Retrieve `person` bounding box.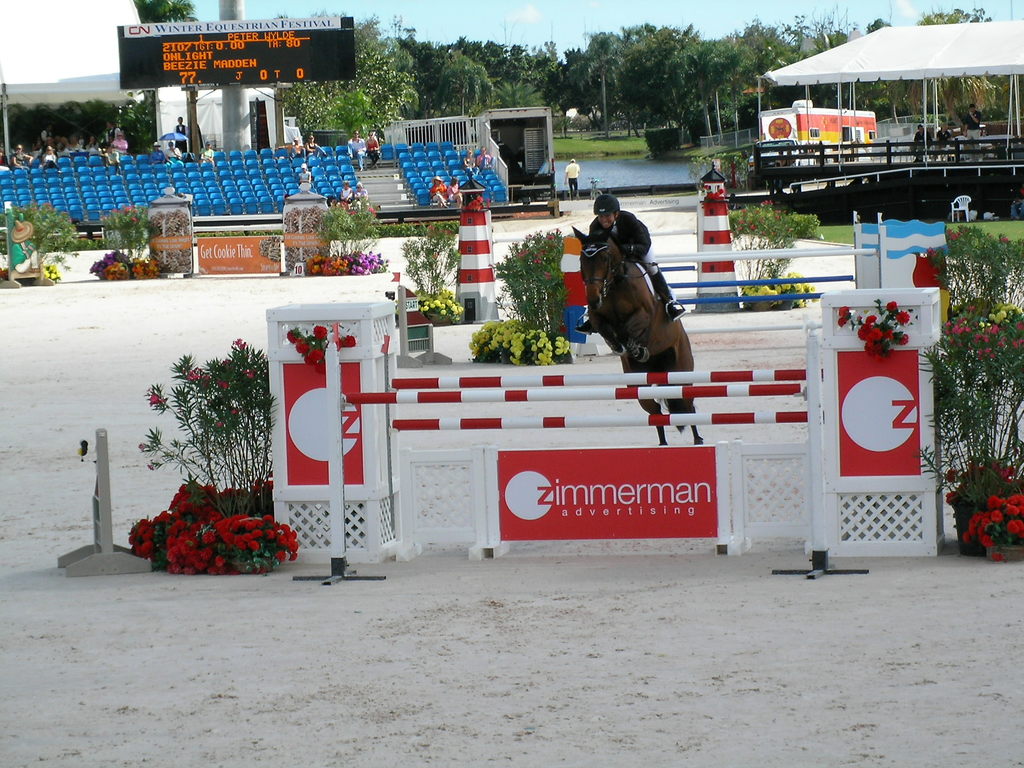
Bounding box: 558,161,580,200.
